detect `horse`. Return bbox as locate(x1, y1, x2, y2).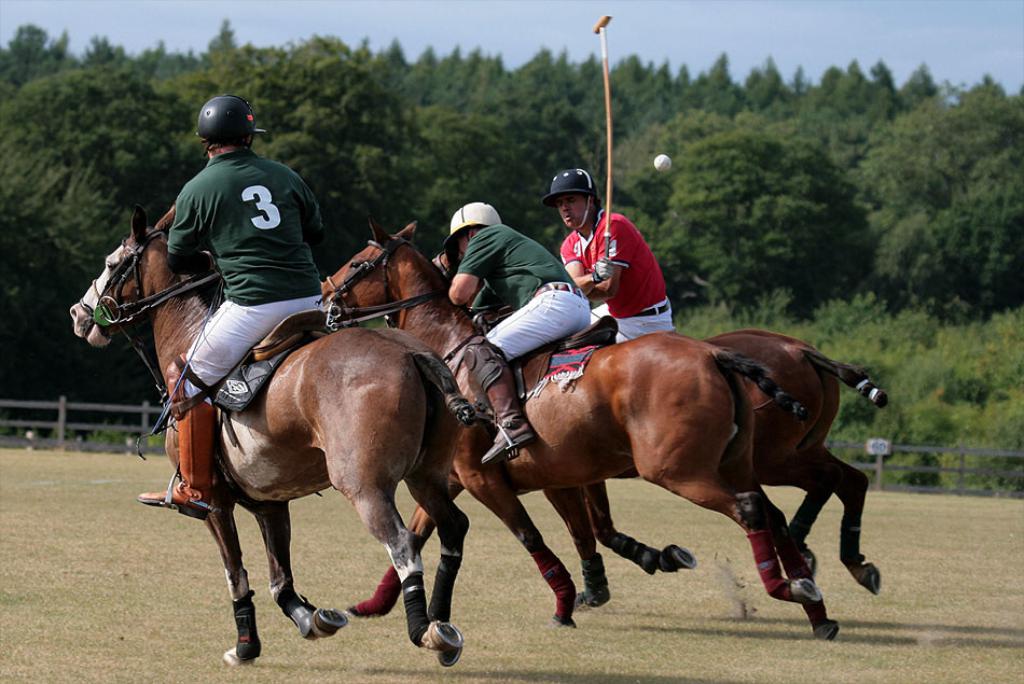
locate(431, 246, 889, 594).
